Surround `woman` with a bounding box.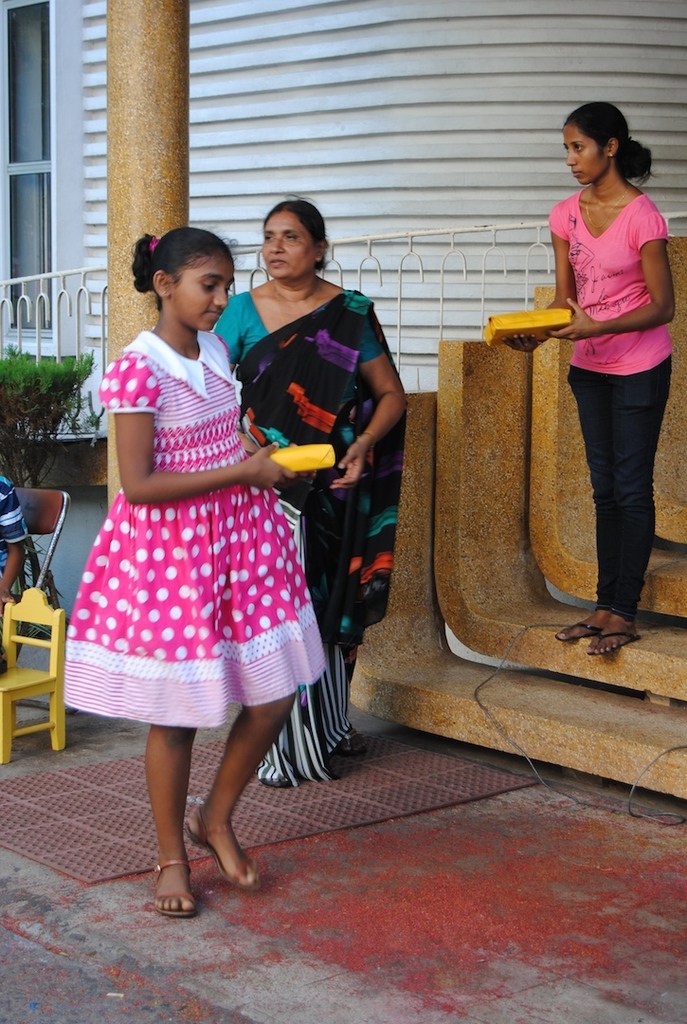
197, 183, 416, 781.
